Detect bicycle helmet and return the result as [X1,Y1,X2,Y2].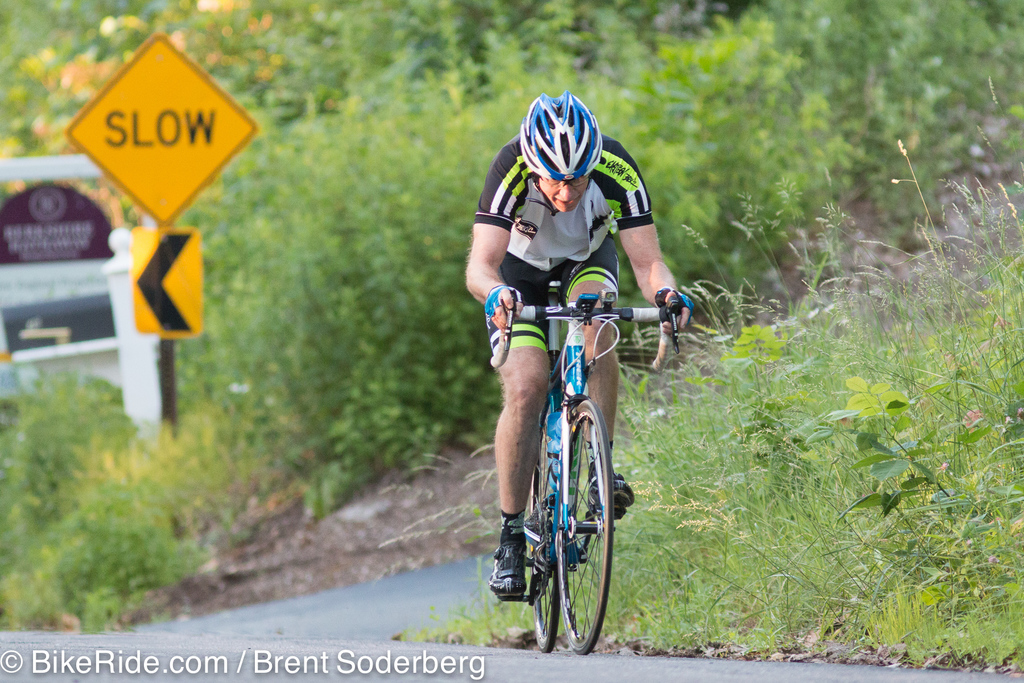
[518,93,600,213].
